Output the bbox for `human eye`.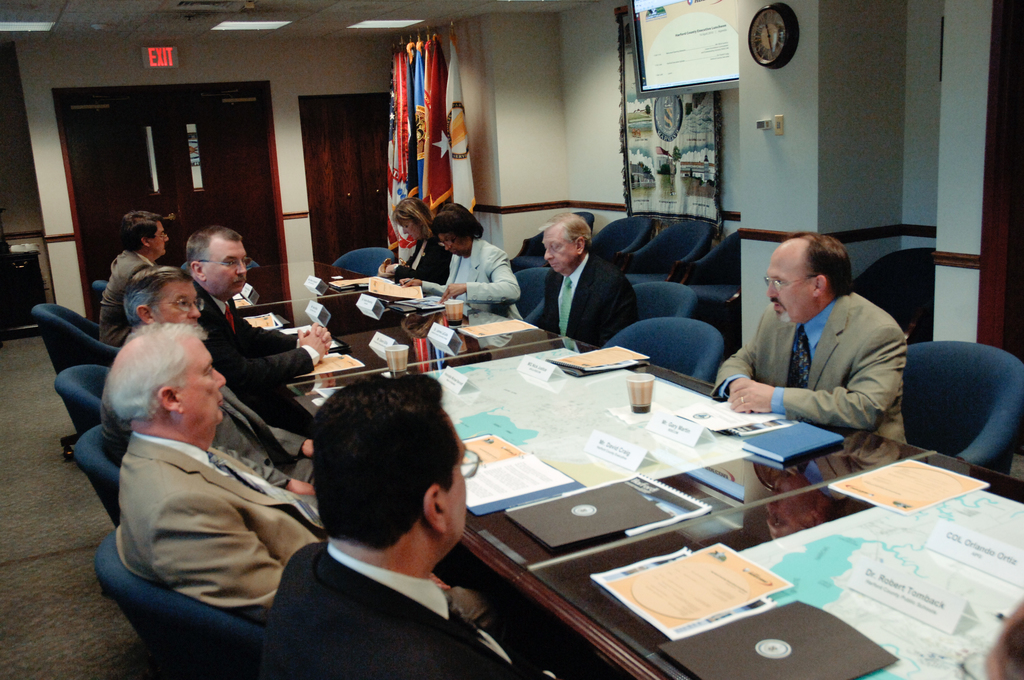
pyautogui.locateOnScreen(221, 256, 236, 268).
